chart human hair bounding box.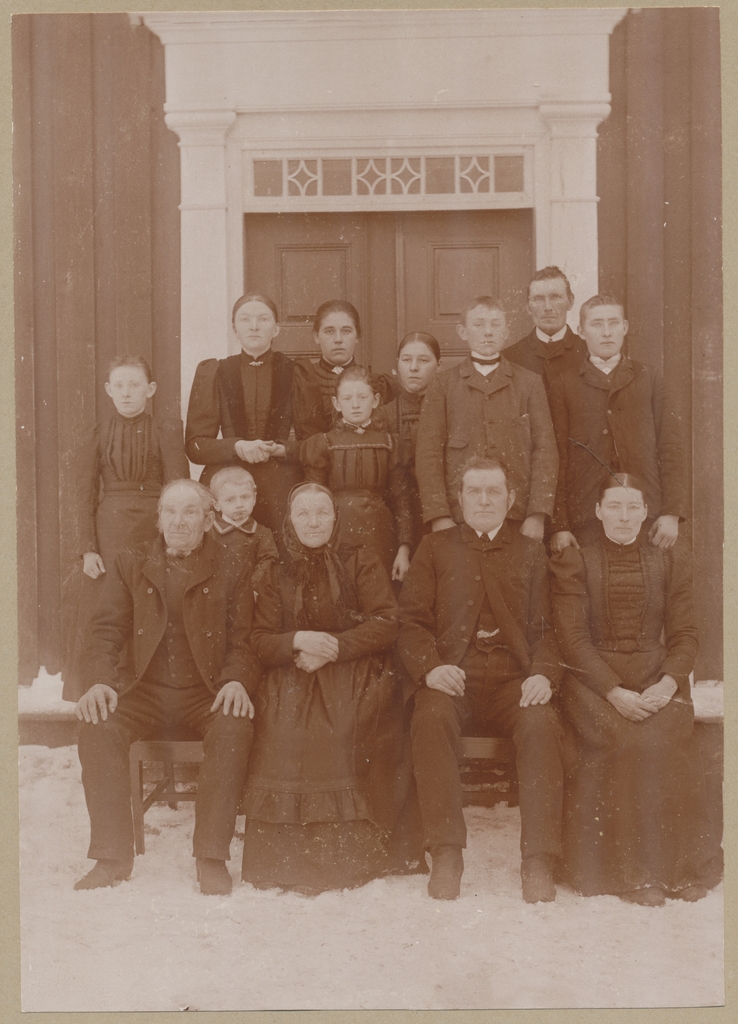
Charted: (396,330,439,366).
